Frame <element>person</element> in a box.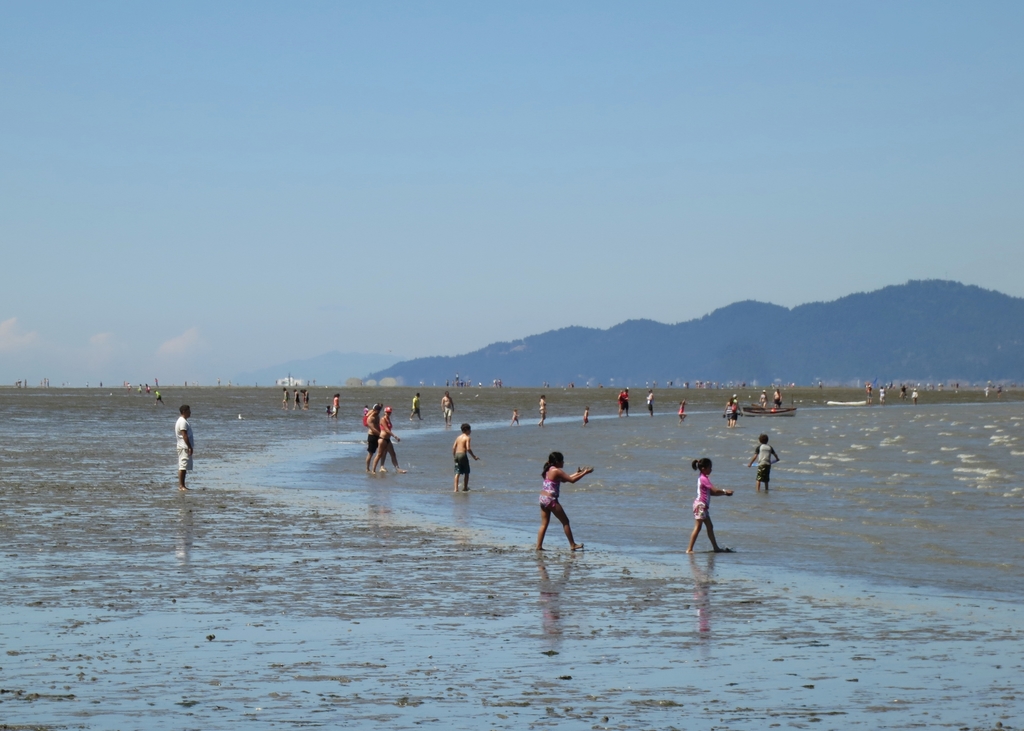
<box>503,401,523,427</box>.
